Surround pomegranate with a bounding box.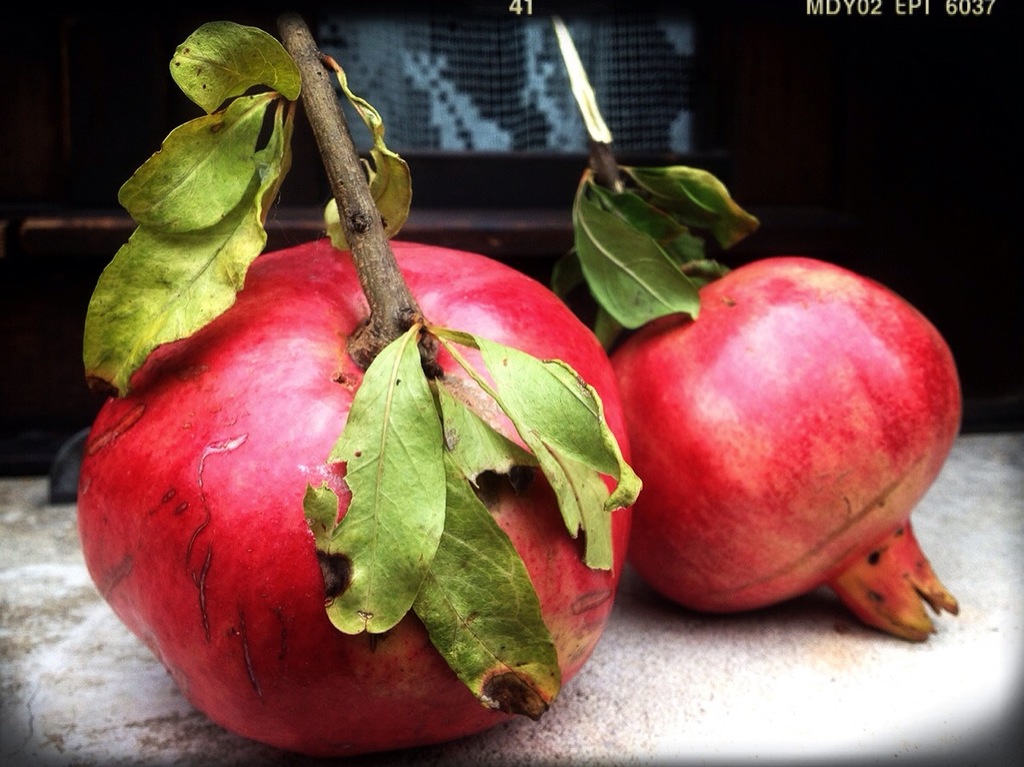
{"left": 78, "top": 237, "right": 635, "bottom": 758}.
